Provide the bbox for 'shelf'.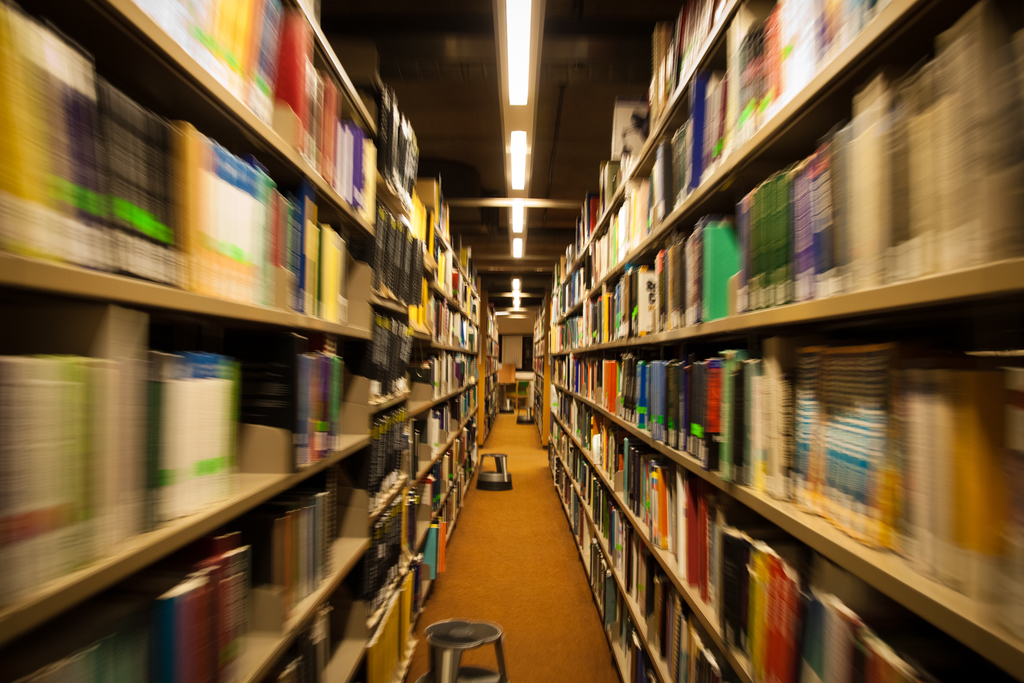
{"x1": 474, "y1": 298, "x2": 504, "y2": 447}.
